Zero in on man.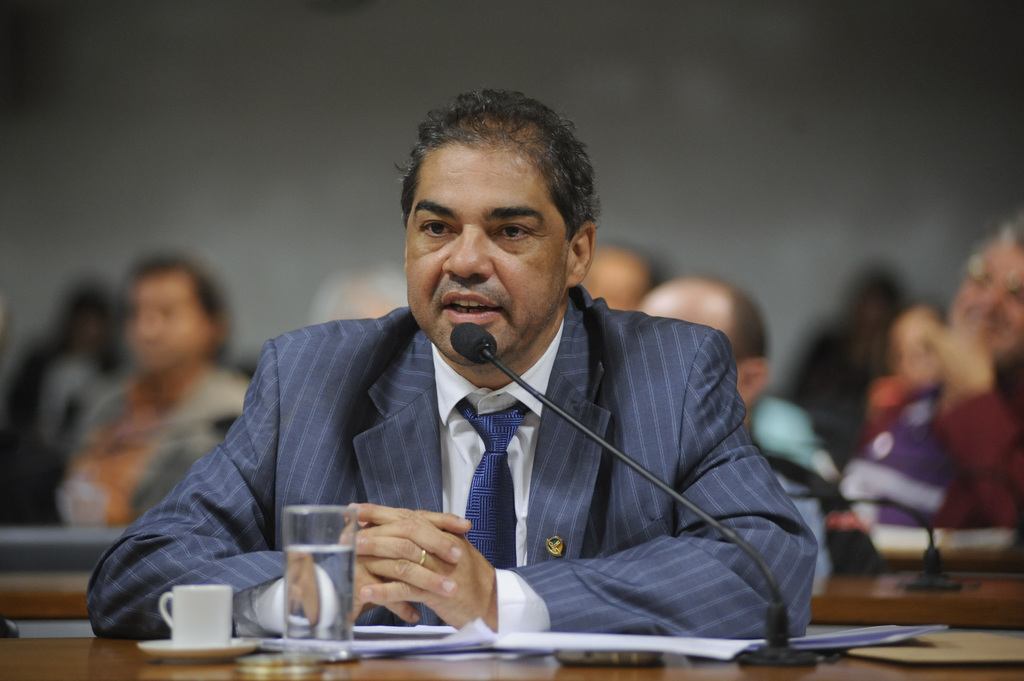
Zeroed in: [left=825, top=216, right=1023, bottom=533].
